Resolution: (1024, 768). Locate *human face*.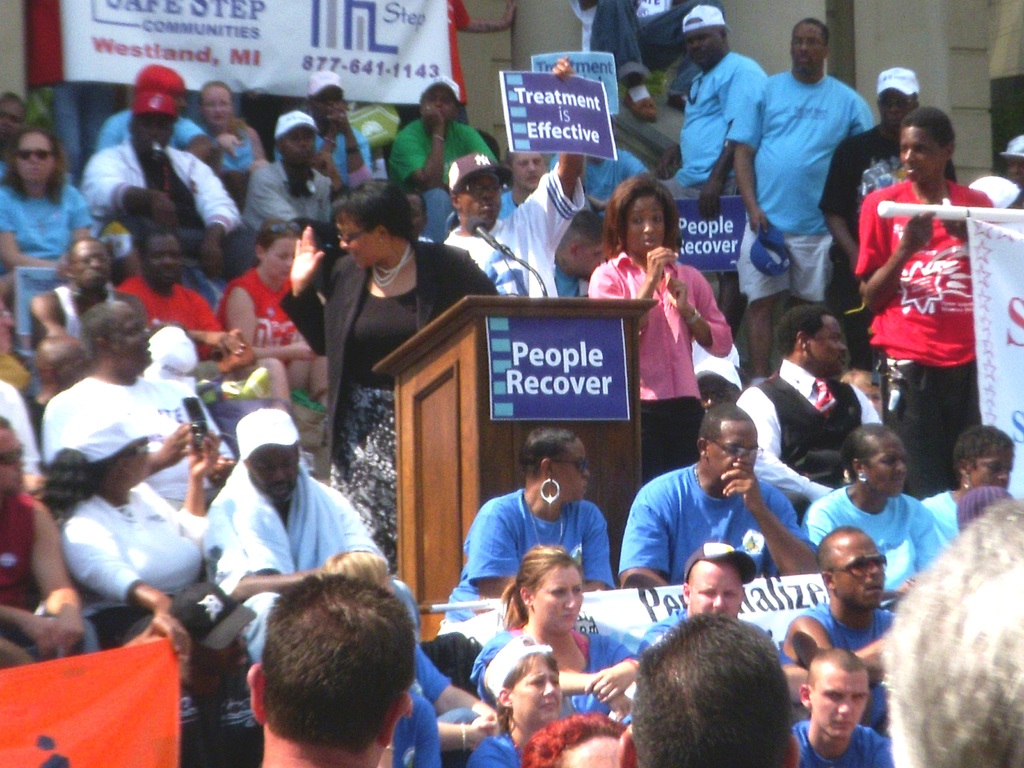
select_region(460, 177, 504, 226).
